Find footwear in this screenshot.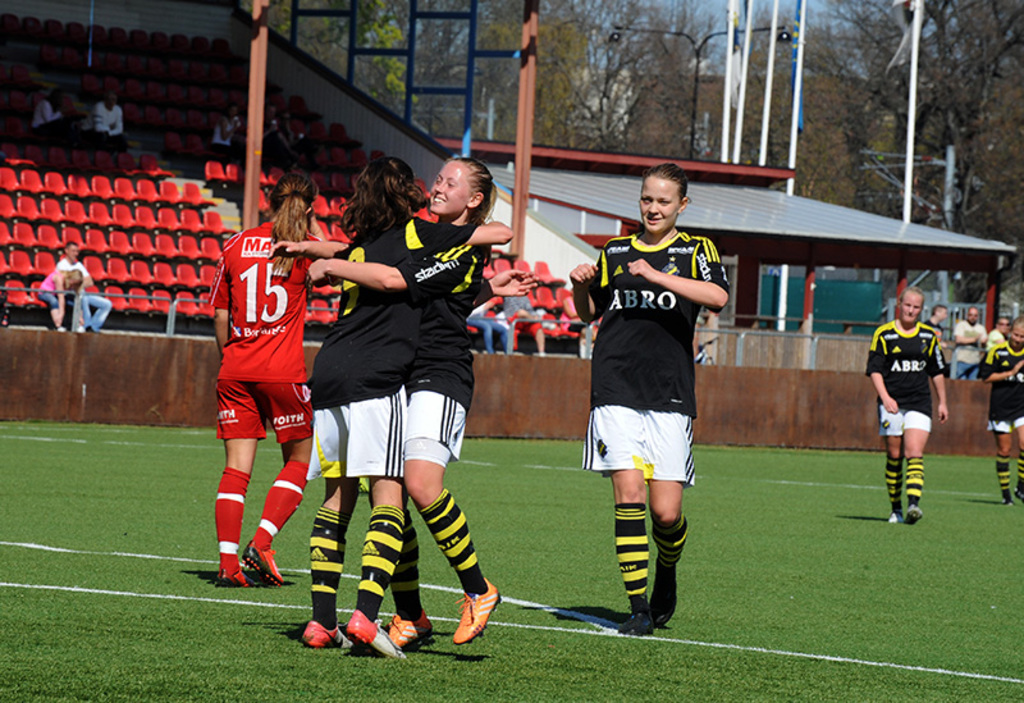
The bounding box for footwear is 218/569/248/588.
